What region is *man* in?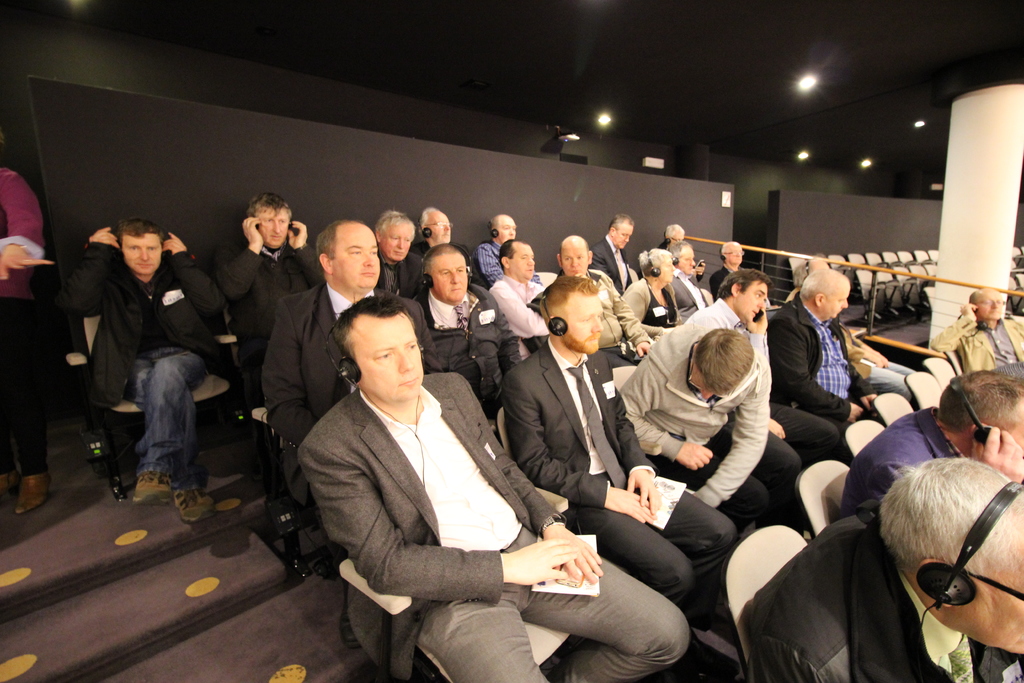
<box>589,214,637,291</box>.
